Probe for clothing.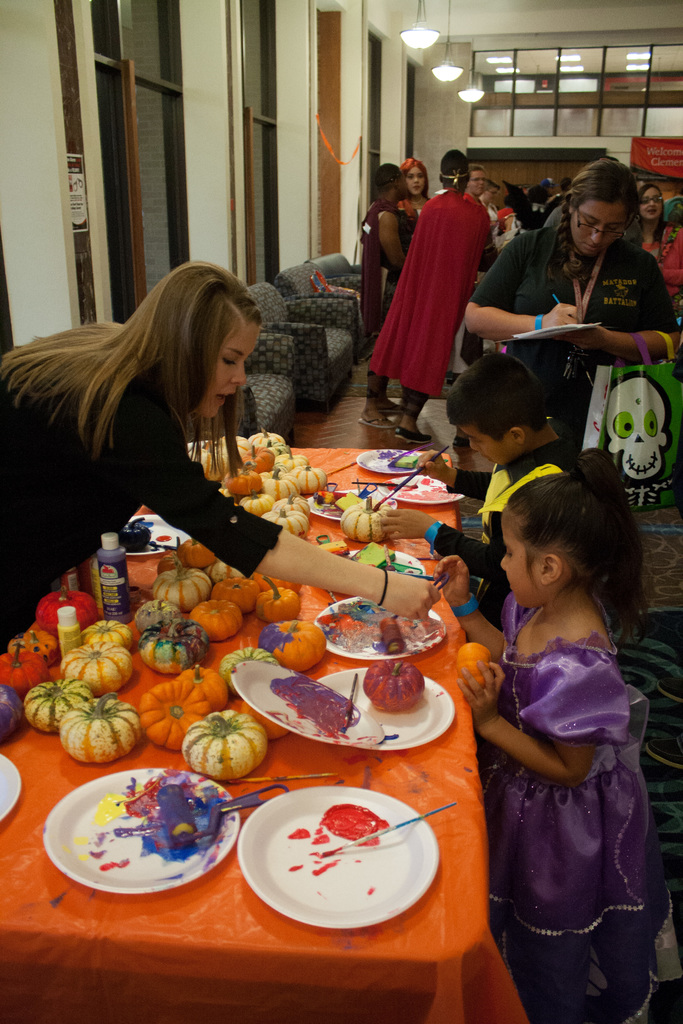
Probe result: [x1=432, y1=428, x2=577, y2=648].
